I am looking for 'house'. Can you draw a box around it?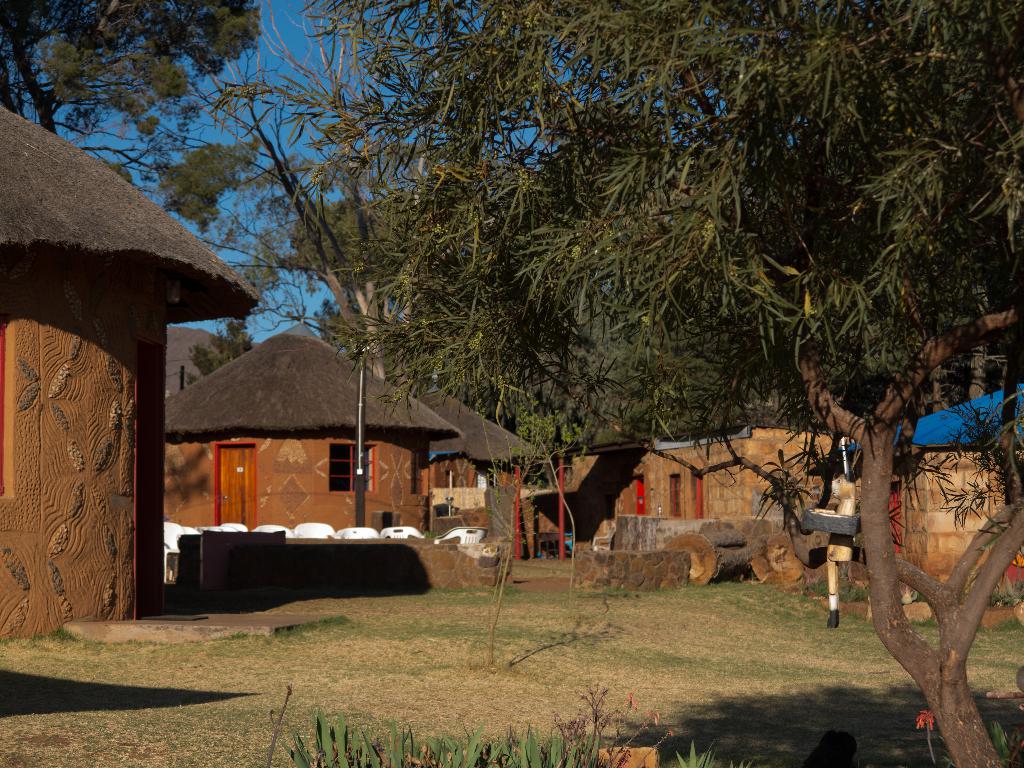
Sure, the bounding box is (x1=552, y1=364, x2=873, y2=556).
